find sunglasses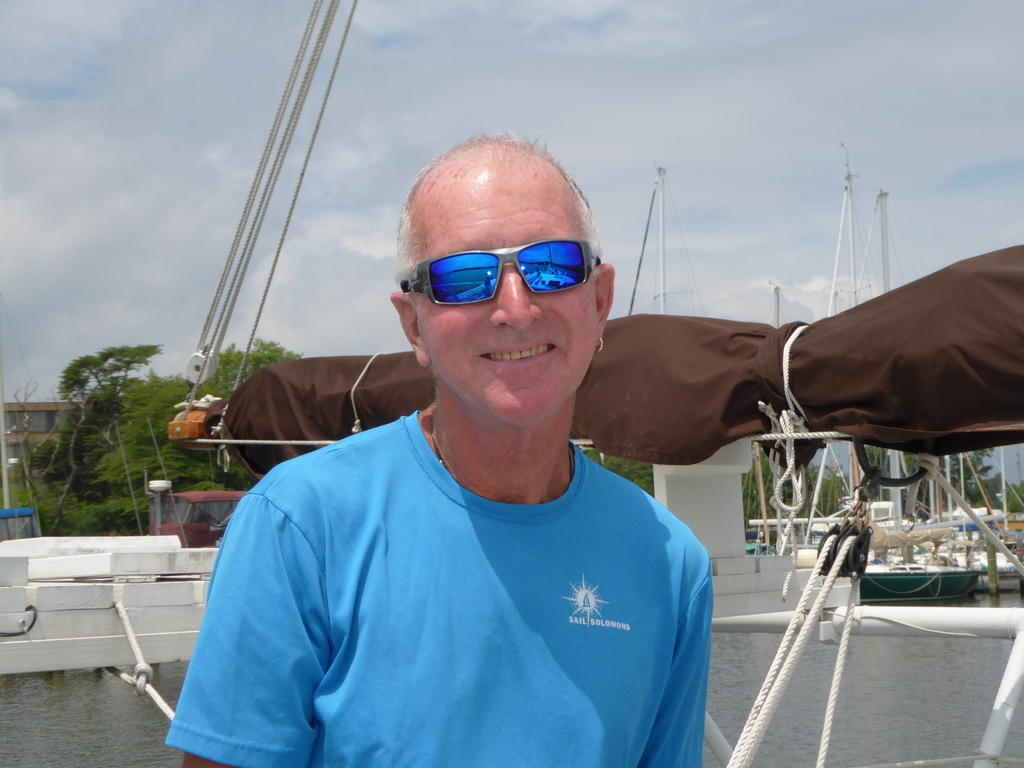
397,236,602,307
